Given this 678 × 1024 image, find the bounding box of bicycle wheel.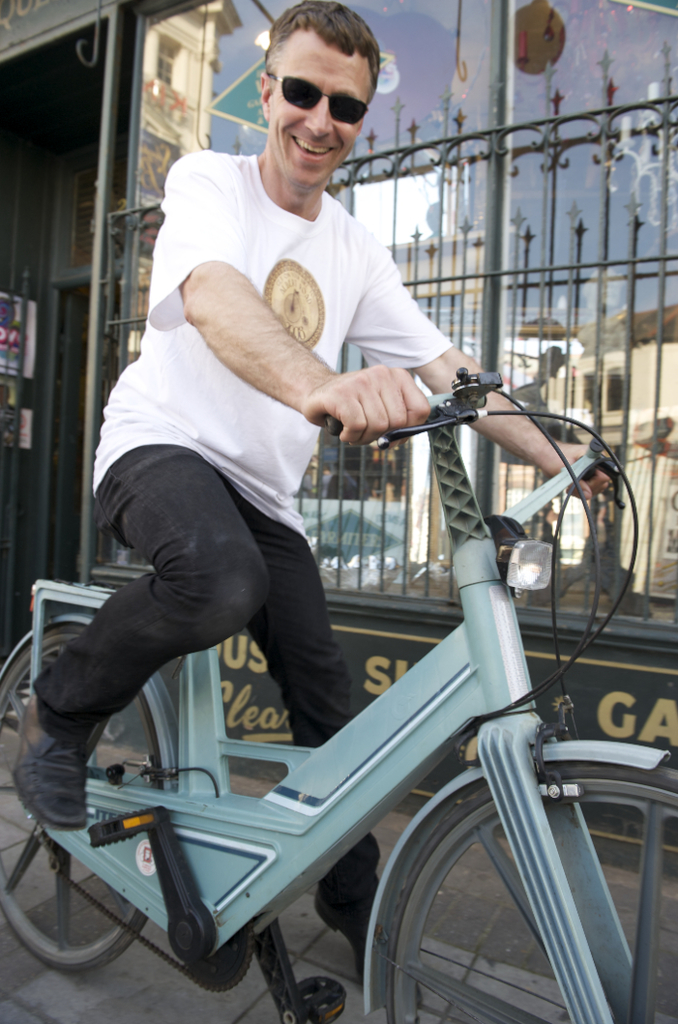
left=380, top=754, right=677, bottom=1023.
